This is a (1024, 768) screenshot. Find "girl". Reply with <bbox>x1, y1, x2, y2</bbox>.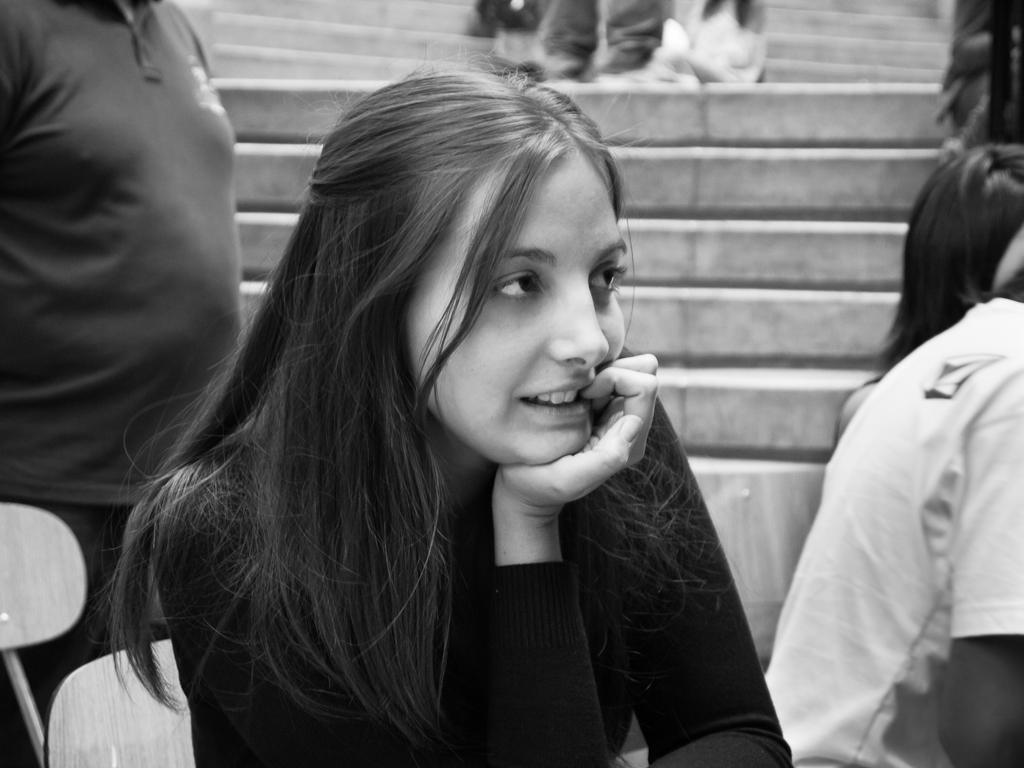
<bbox>835, 139, 1023, 448</bbox>.
